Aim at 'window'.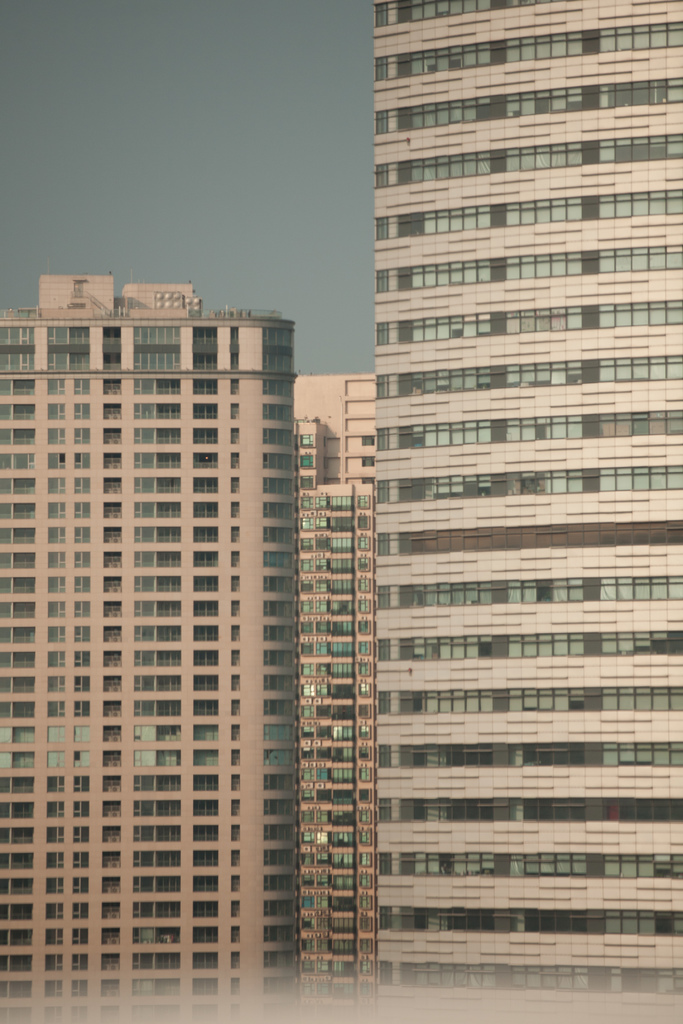
Aimed at detection(103, 802, 122, 814).
